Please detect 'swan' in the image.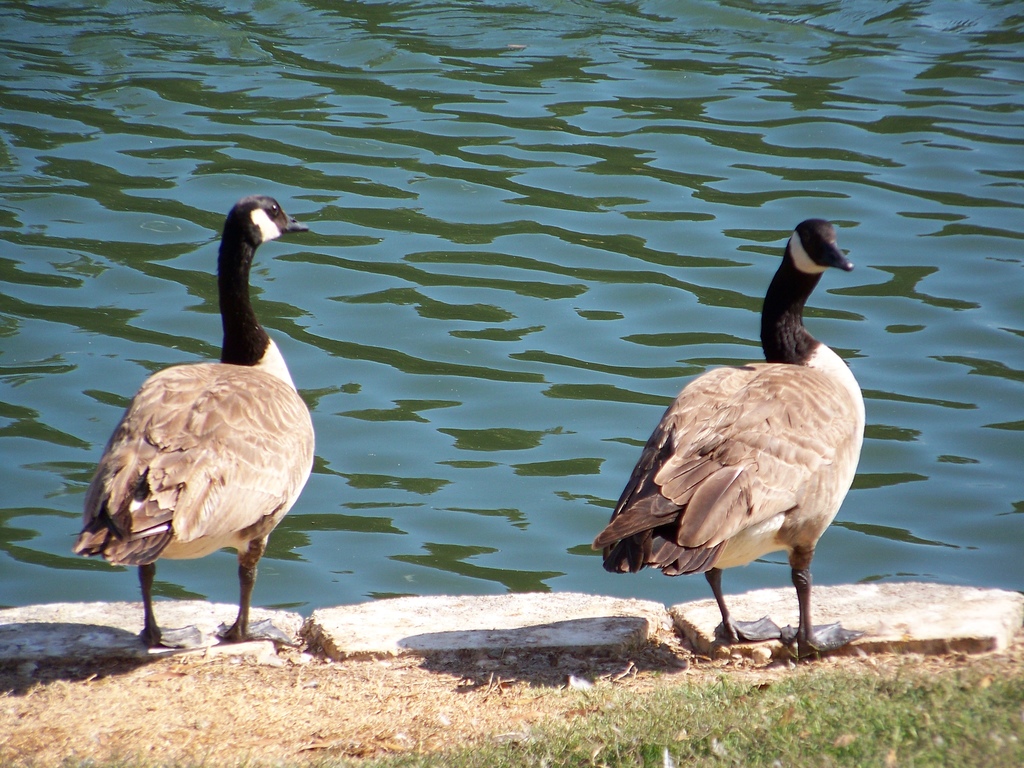
BBox(100, 197, 318, 658).
